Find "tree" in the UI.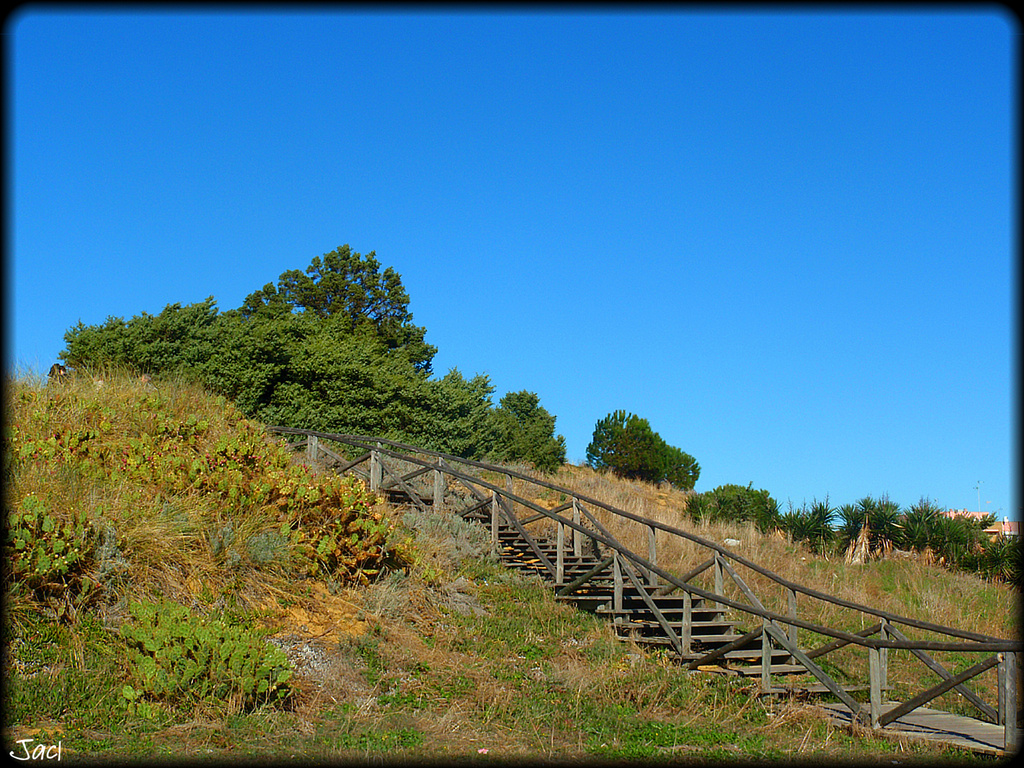
UI element at detection(65, 241, 566, 477).
